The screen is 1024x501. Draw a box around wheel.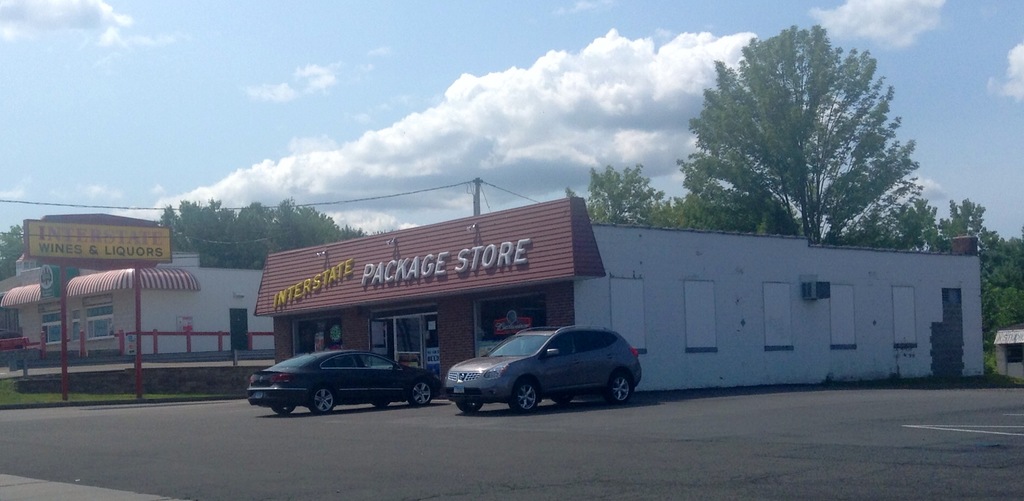
607, 374, 633, 406.
